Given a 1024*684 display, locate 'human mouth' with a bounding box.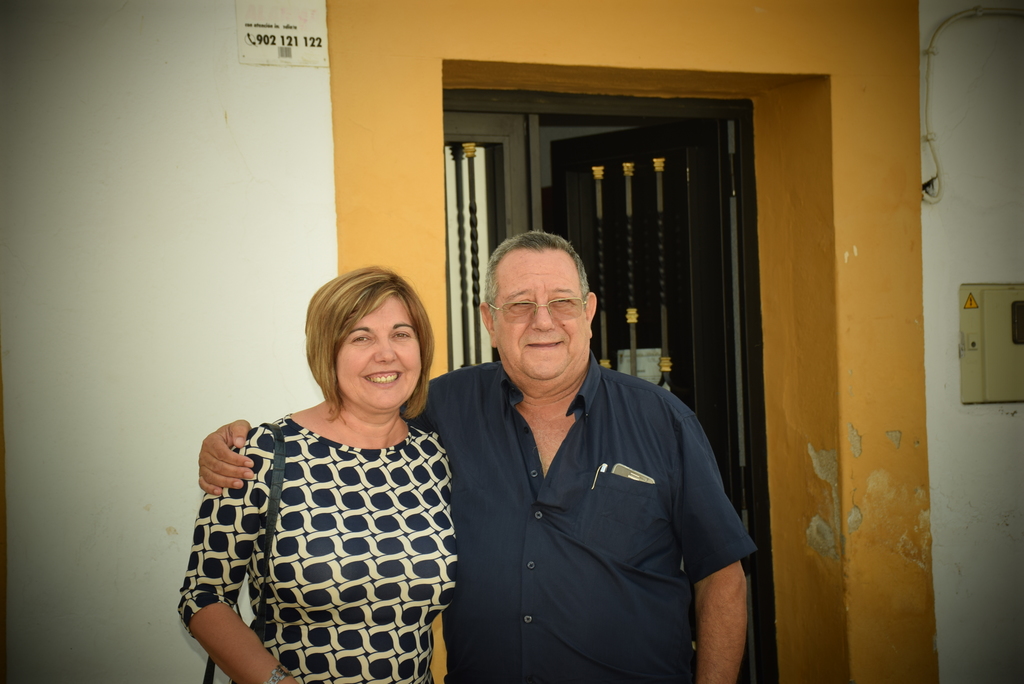
Located: select_region(520, 338, 565, 352).
